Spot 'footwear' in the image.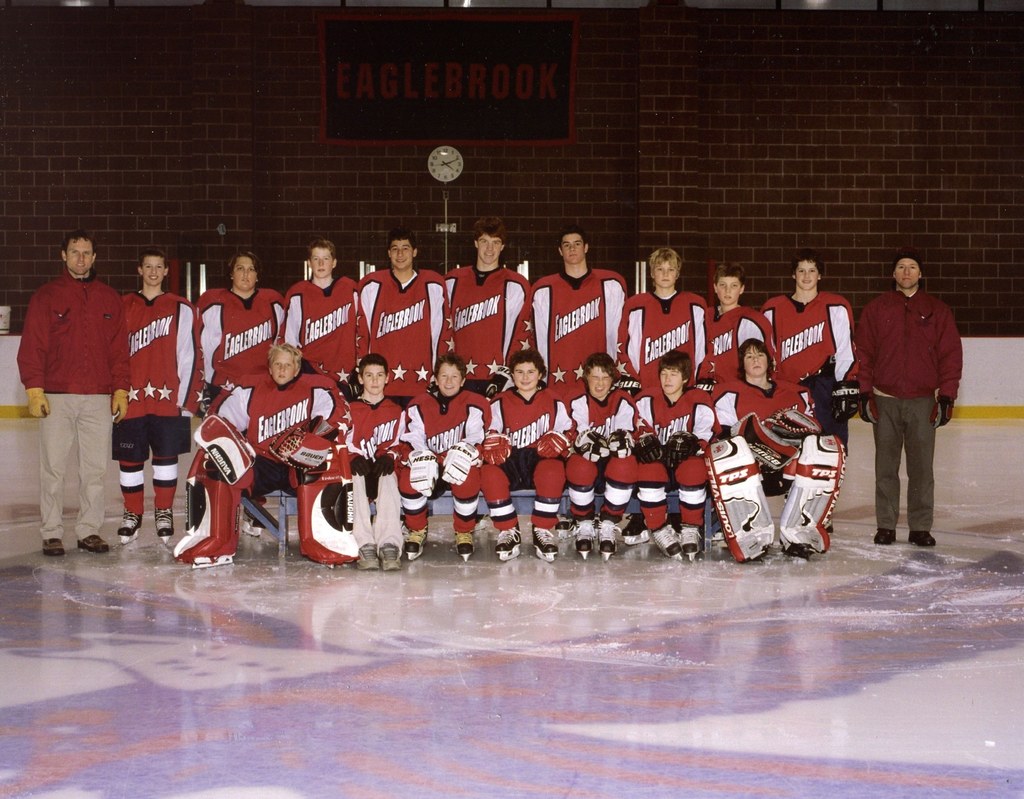
'footwear' found at {"left": 357, "top": 544, "right": 376, "bottom": 575}.
